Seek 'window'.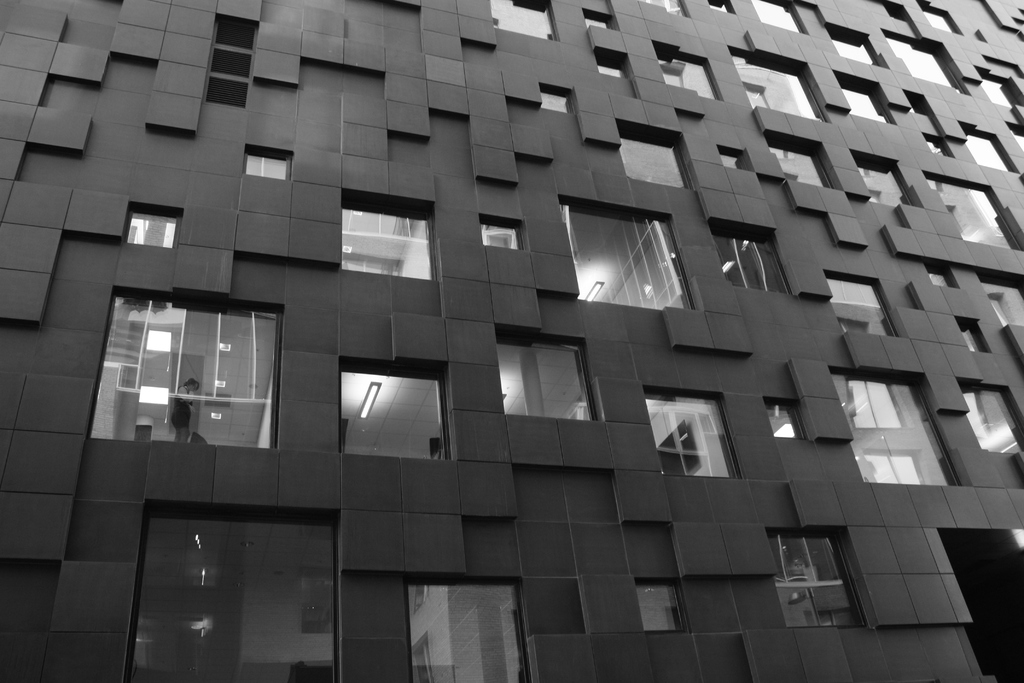
box(830, 33, 890, 72).
